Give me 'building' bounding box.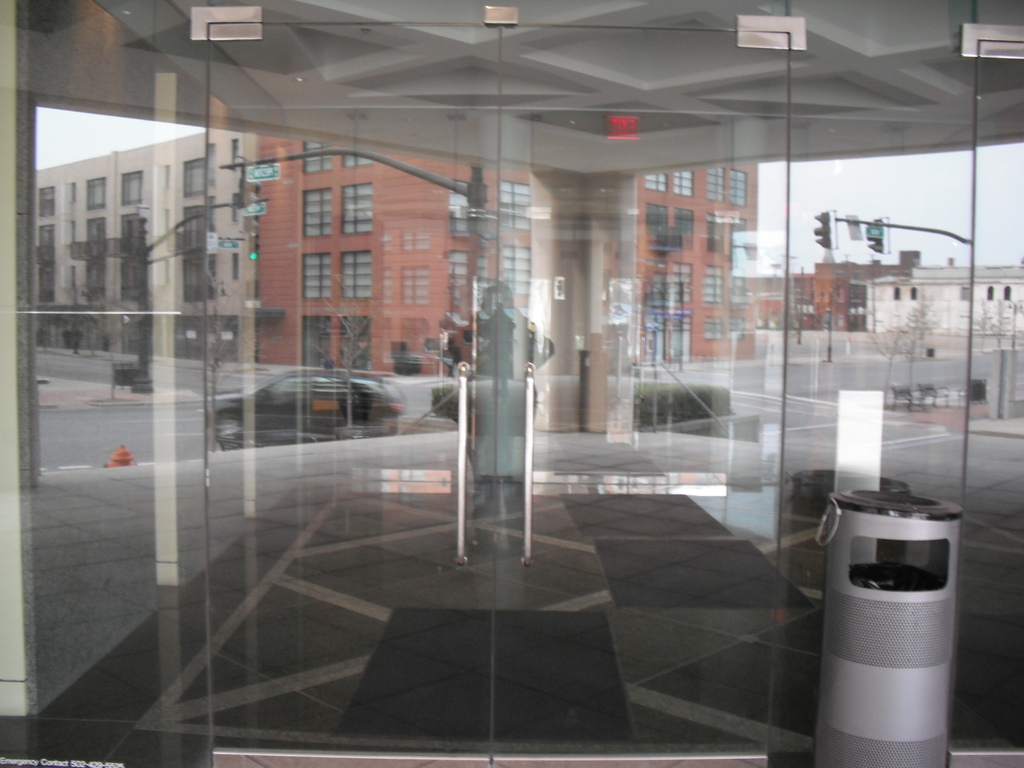
Rect(30, 121, 757, 377).
